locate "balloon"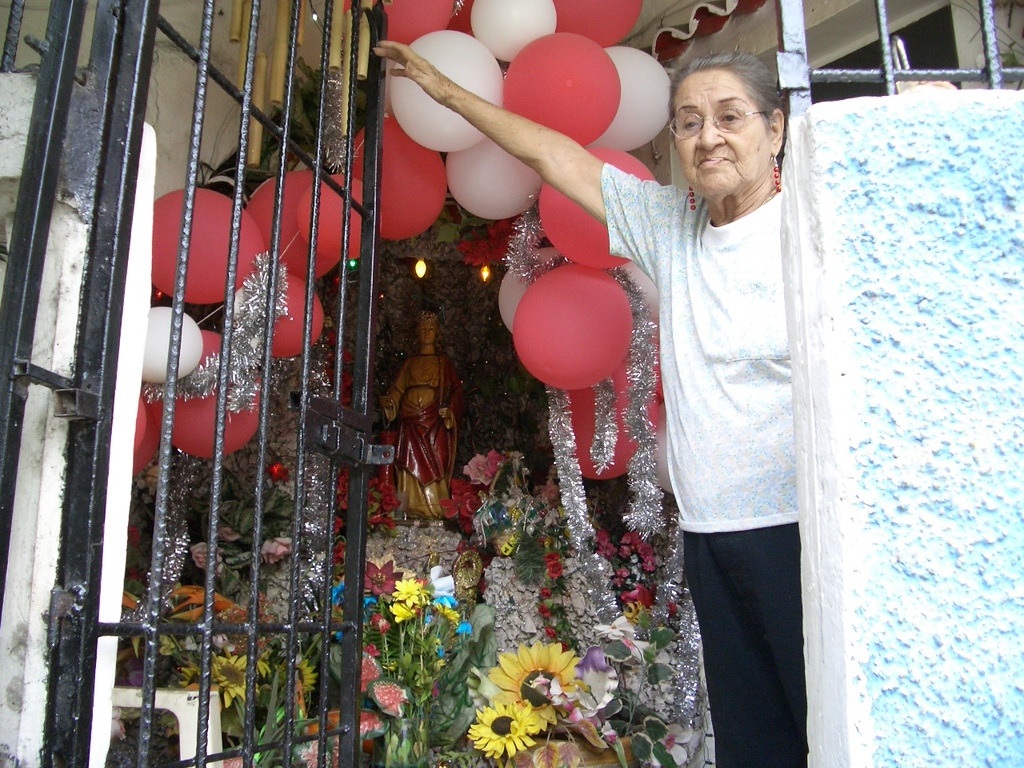
(507, 31, 622, 148)
